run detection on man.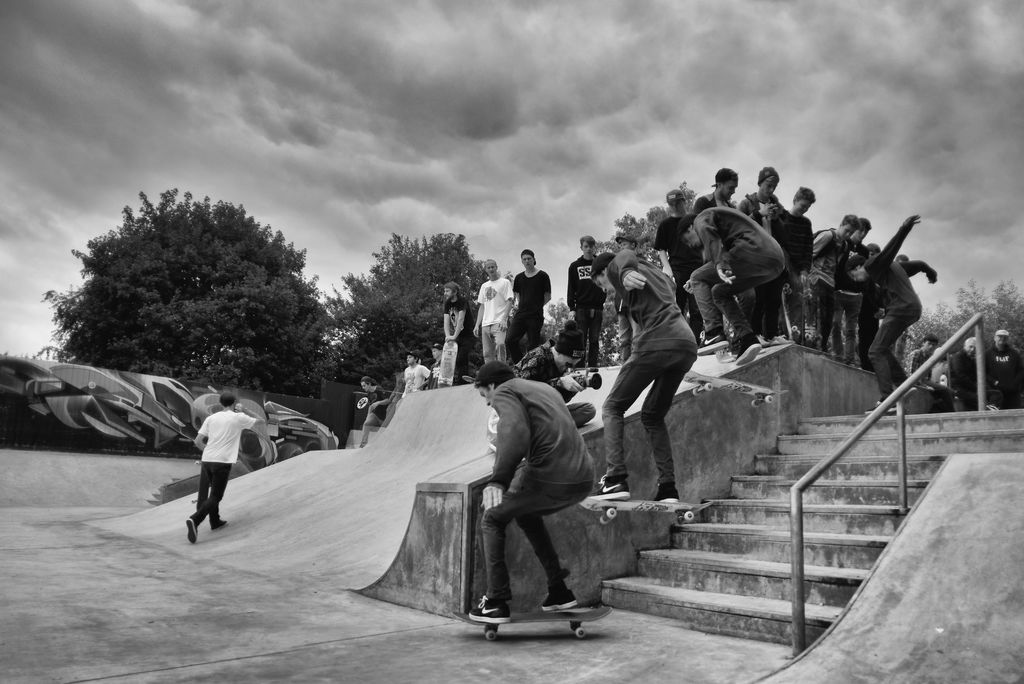
Result: bbox=[483, 323, 610, 464].
